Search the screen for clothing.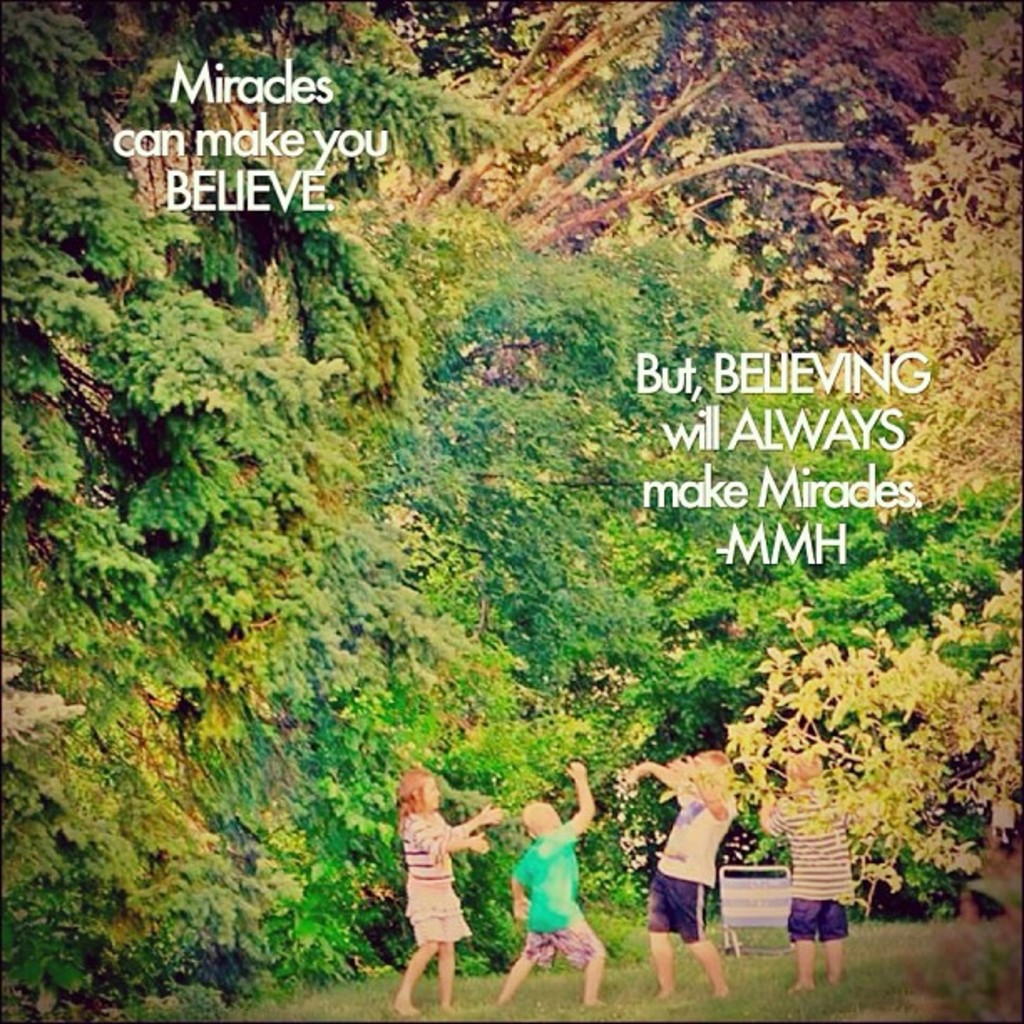
Found at [x1=519, y1=818, x2=606, y2=969].
